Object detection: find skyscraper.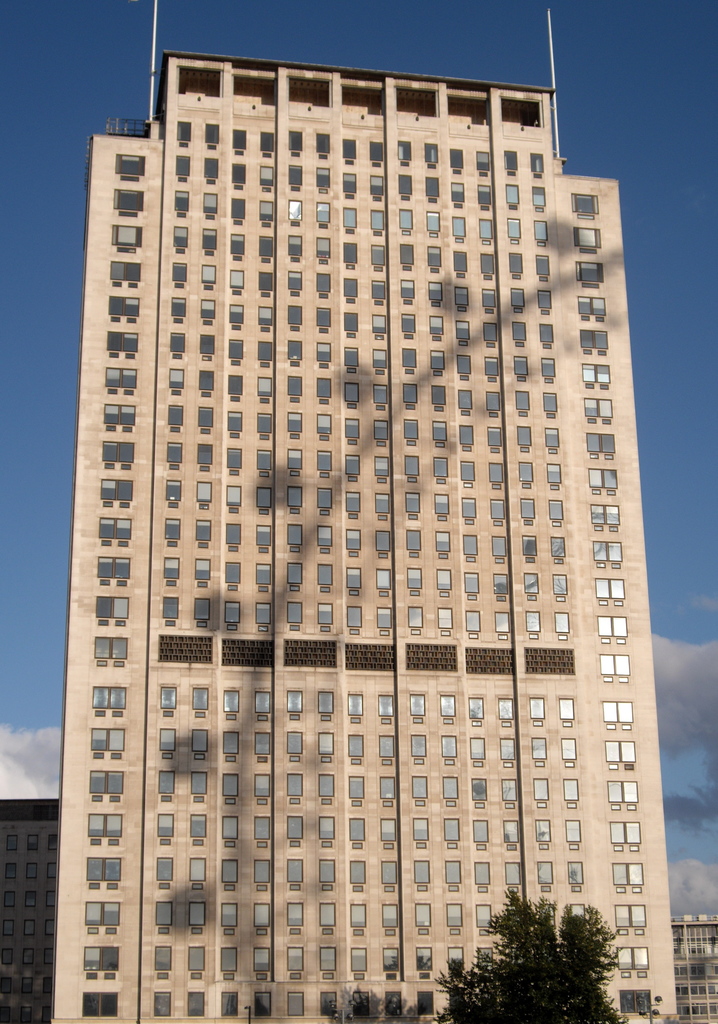
box(52, 42, 671, 1023).
